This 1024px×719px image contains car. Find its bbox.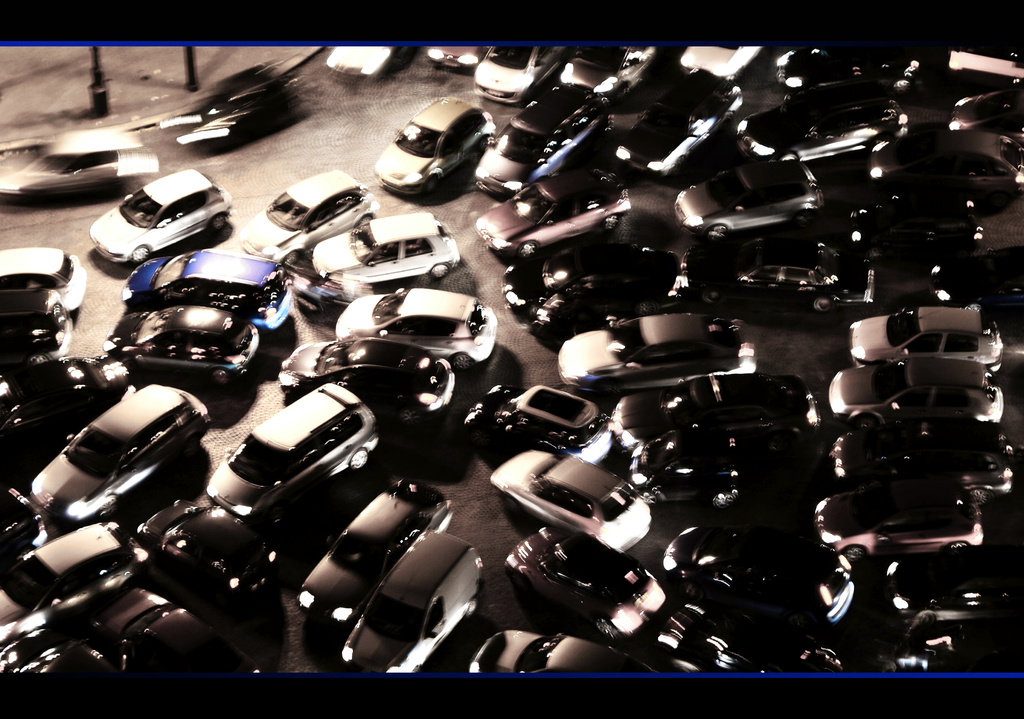
bbox=(477, 164, 631, 266).
